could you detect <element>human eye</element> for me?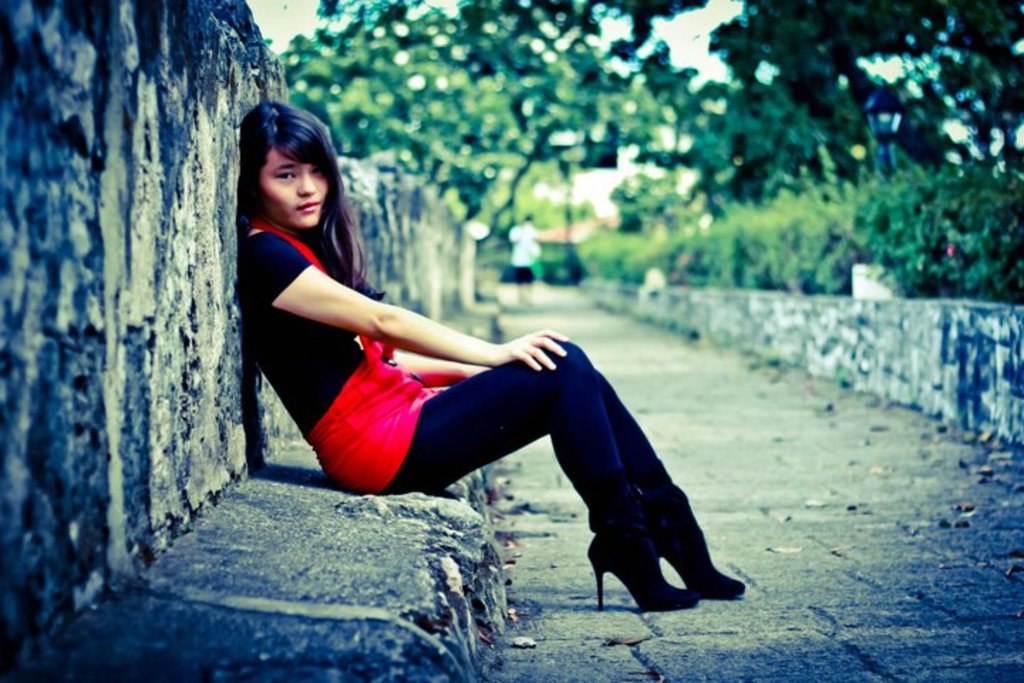
Detection result: detection(311, 164, 321, 182).
